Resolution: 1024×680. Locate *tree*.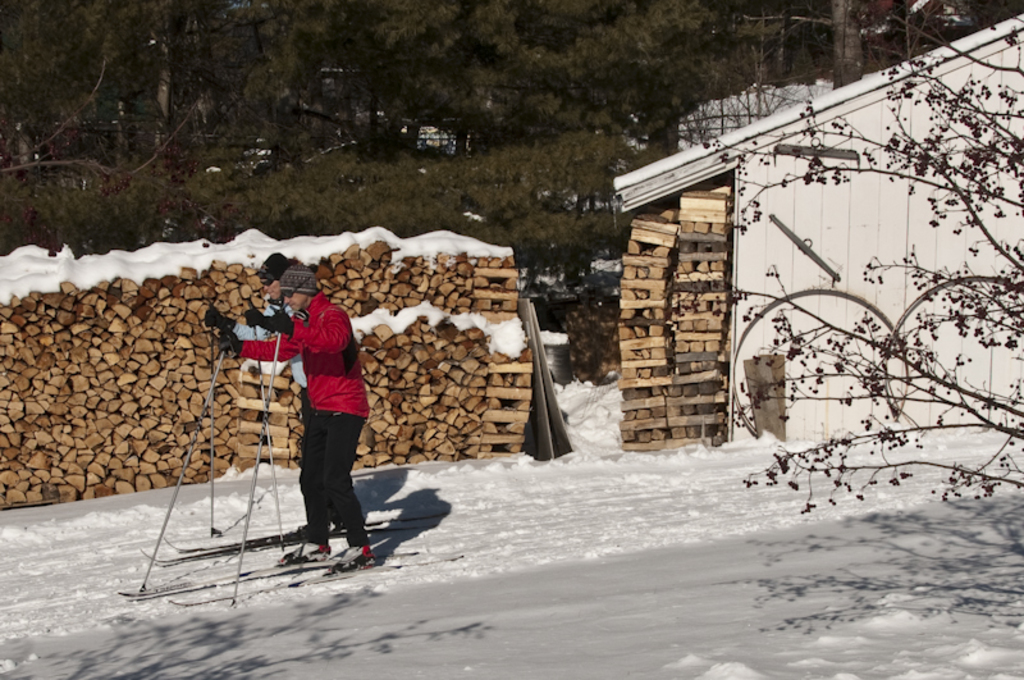
(662, 1, 1023, 512).
